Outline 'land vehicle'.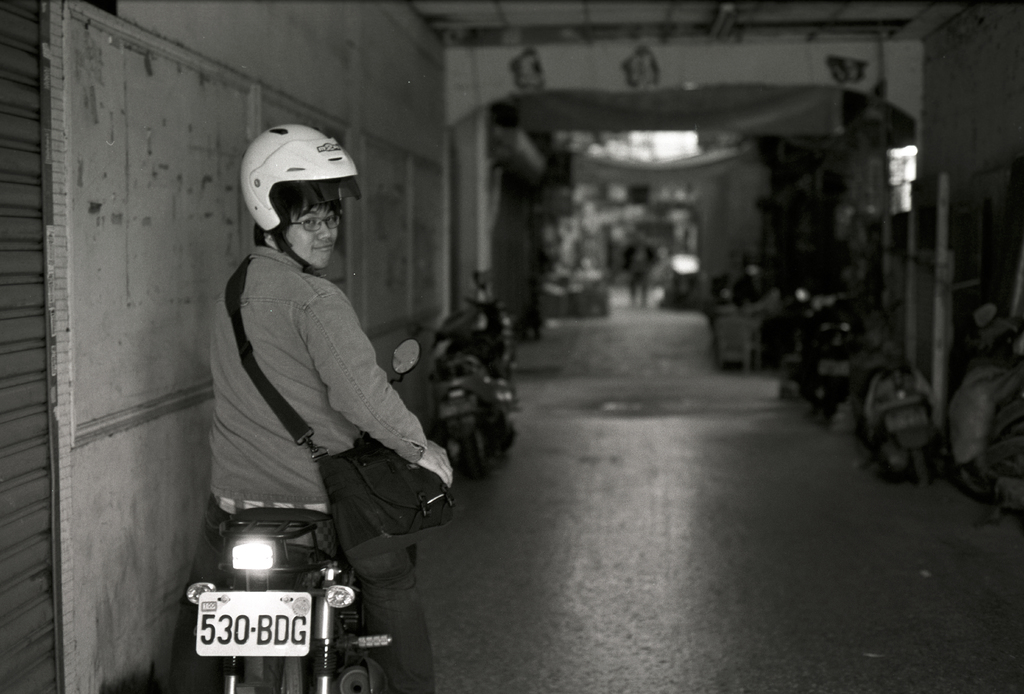
Outline: l=190, t=341, r=426, b=693.
